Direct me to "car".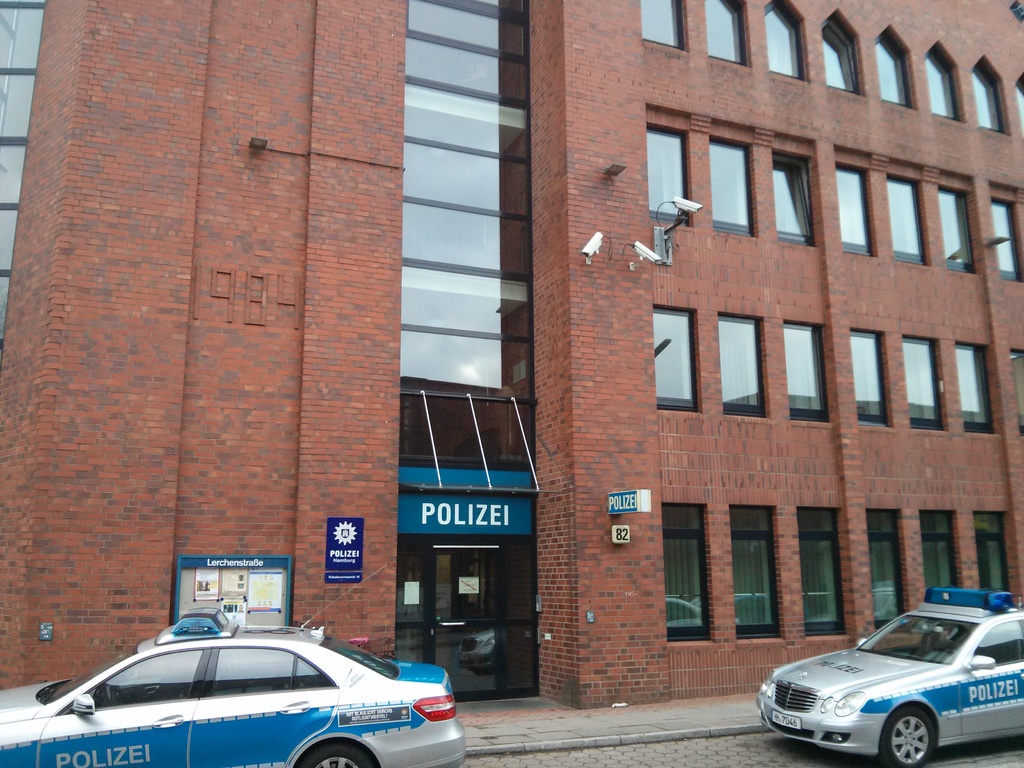
Direction: (x1=762, y1=597, x2=1007, y2=763).
